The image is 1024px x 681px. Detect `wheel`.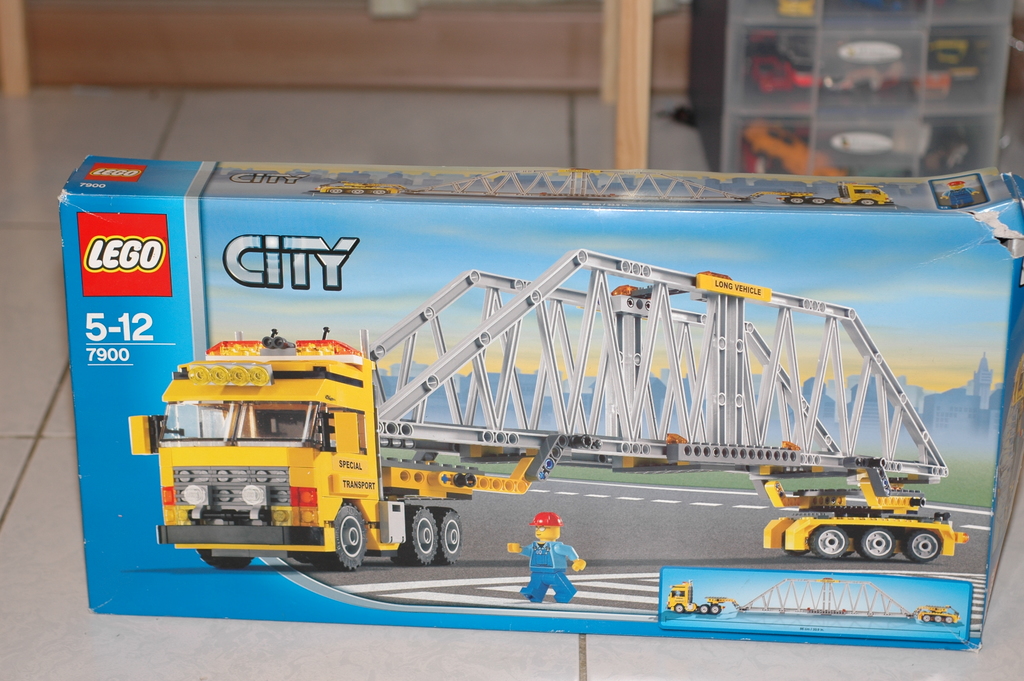
Detection: 406:510:471:575.
